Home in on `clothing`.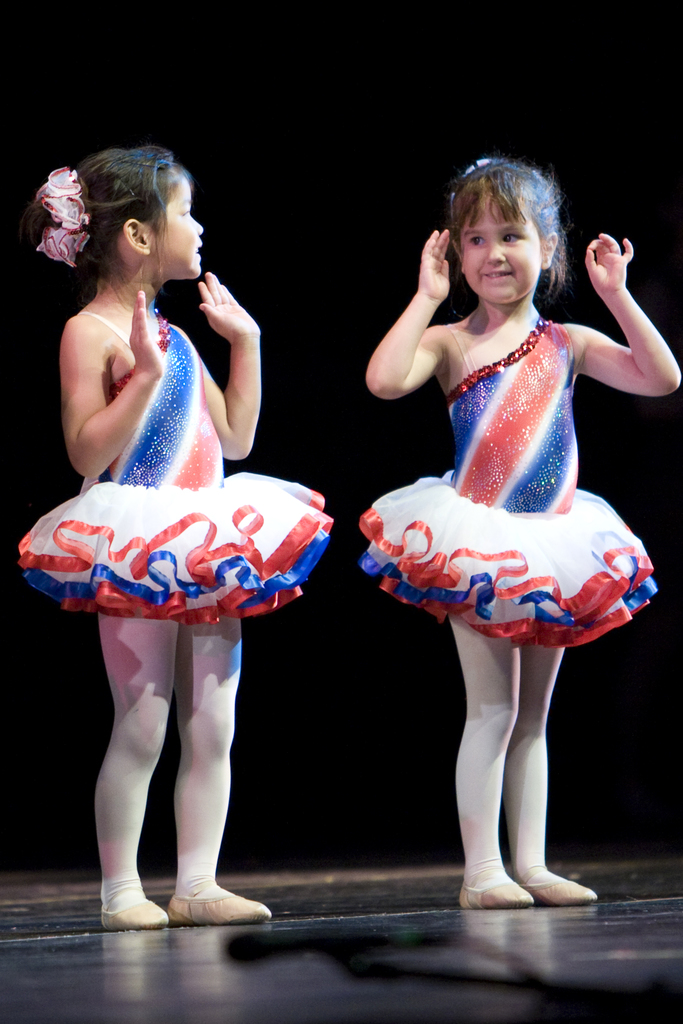
Homed in at (361, 302, 660, 647).
